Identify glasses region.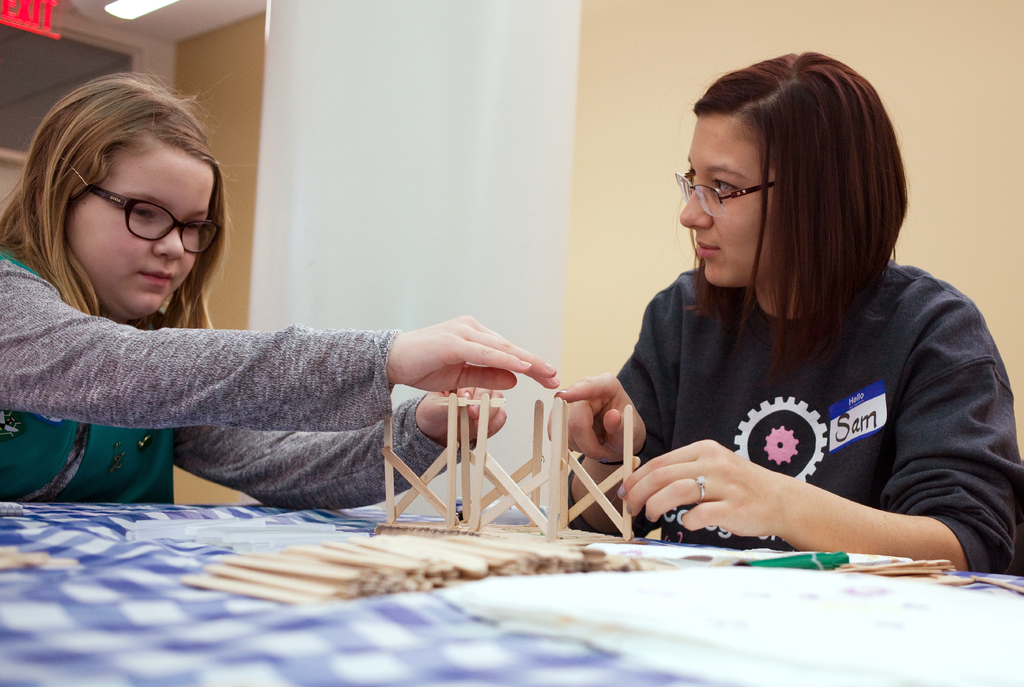
Region: BBox(687, 155, 782, 211).
